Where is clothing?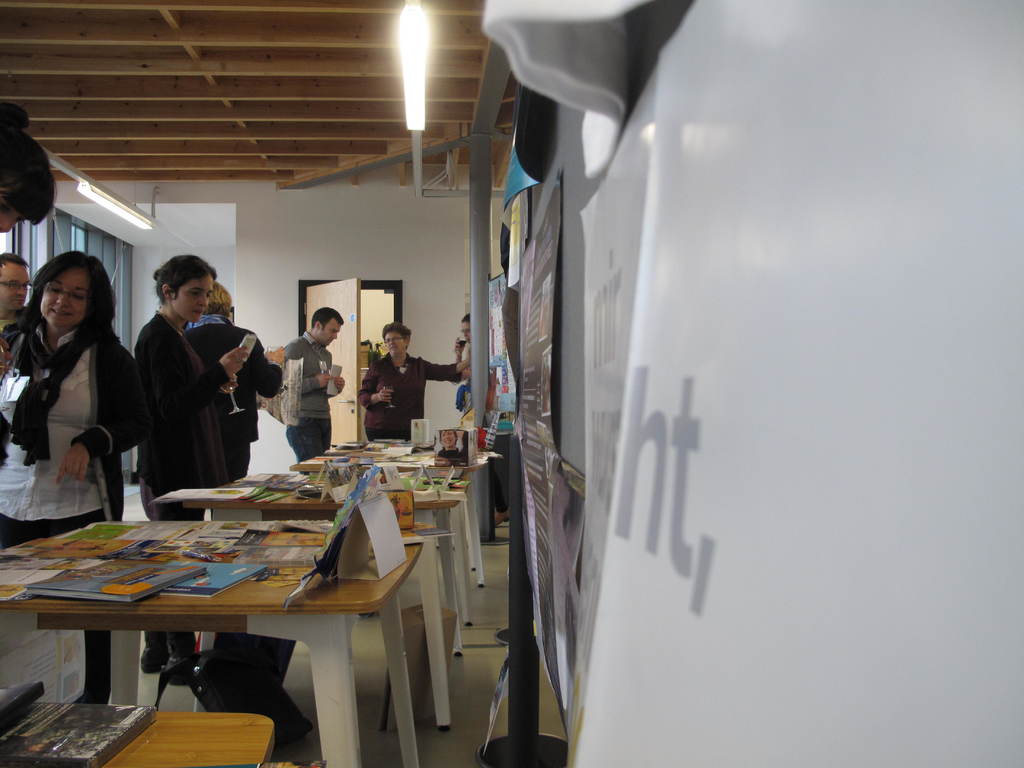
(left=109, top=301, right=228, bottom=593).
